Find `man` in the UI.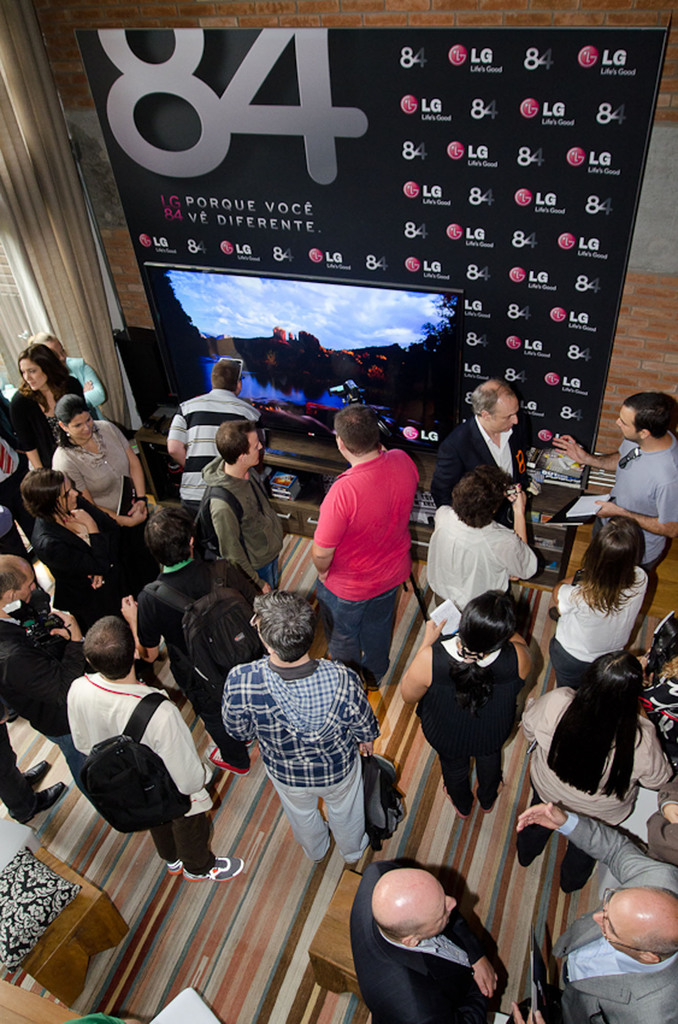
UI element at (0, 557, 86, 743).
